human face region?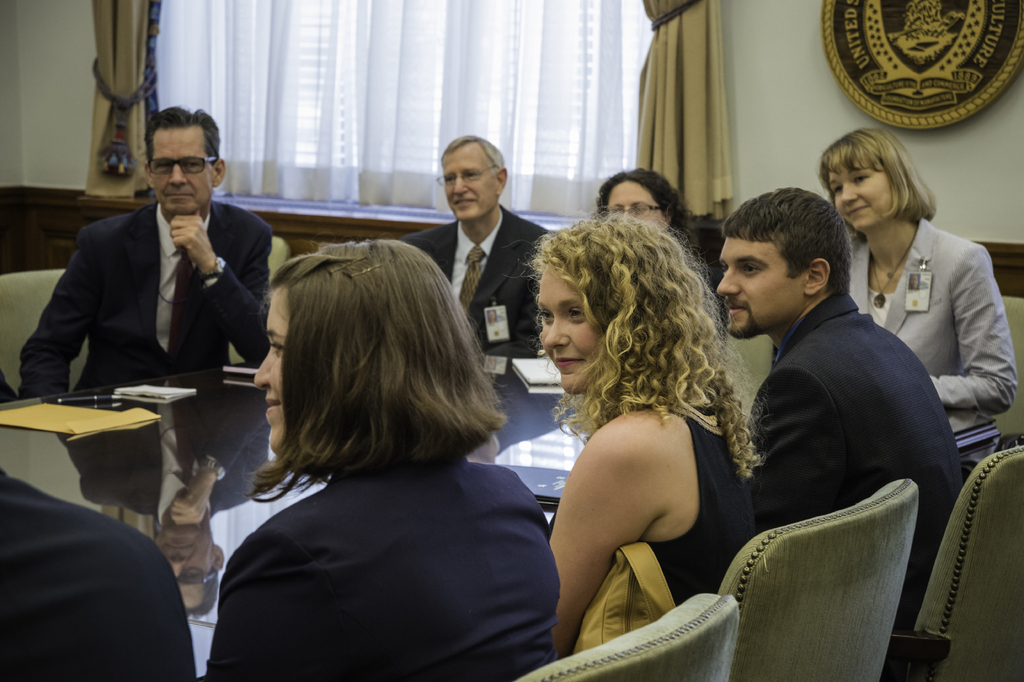
select_region(147, 130, 214, 217)
